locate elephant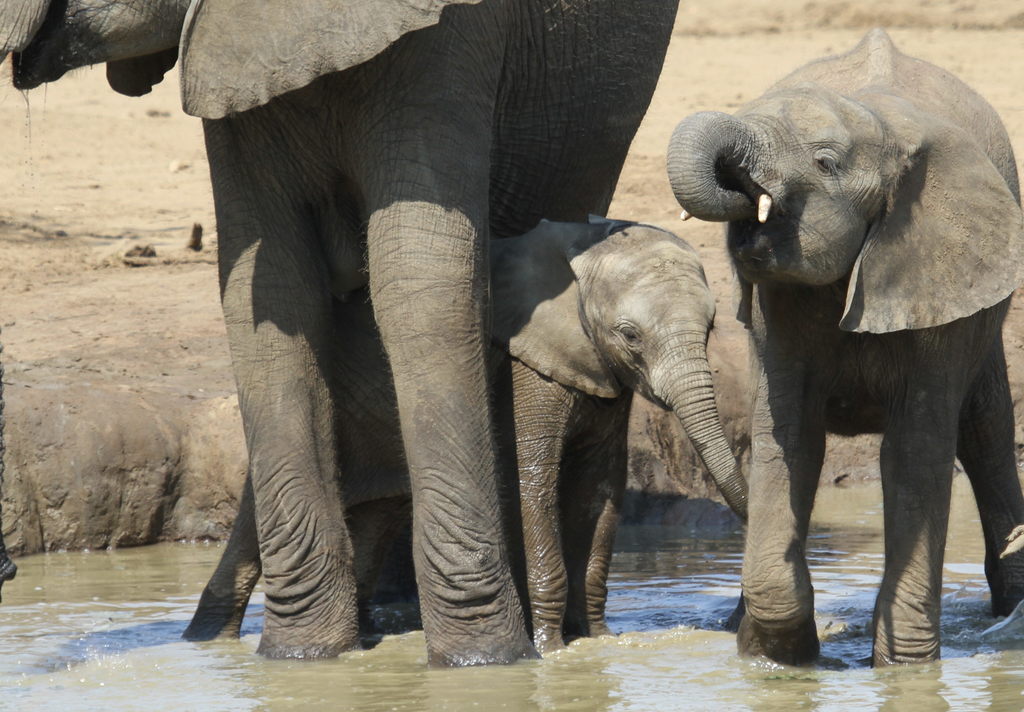
Rect(0, 0, 687, 686)
